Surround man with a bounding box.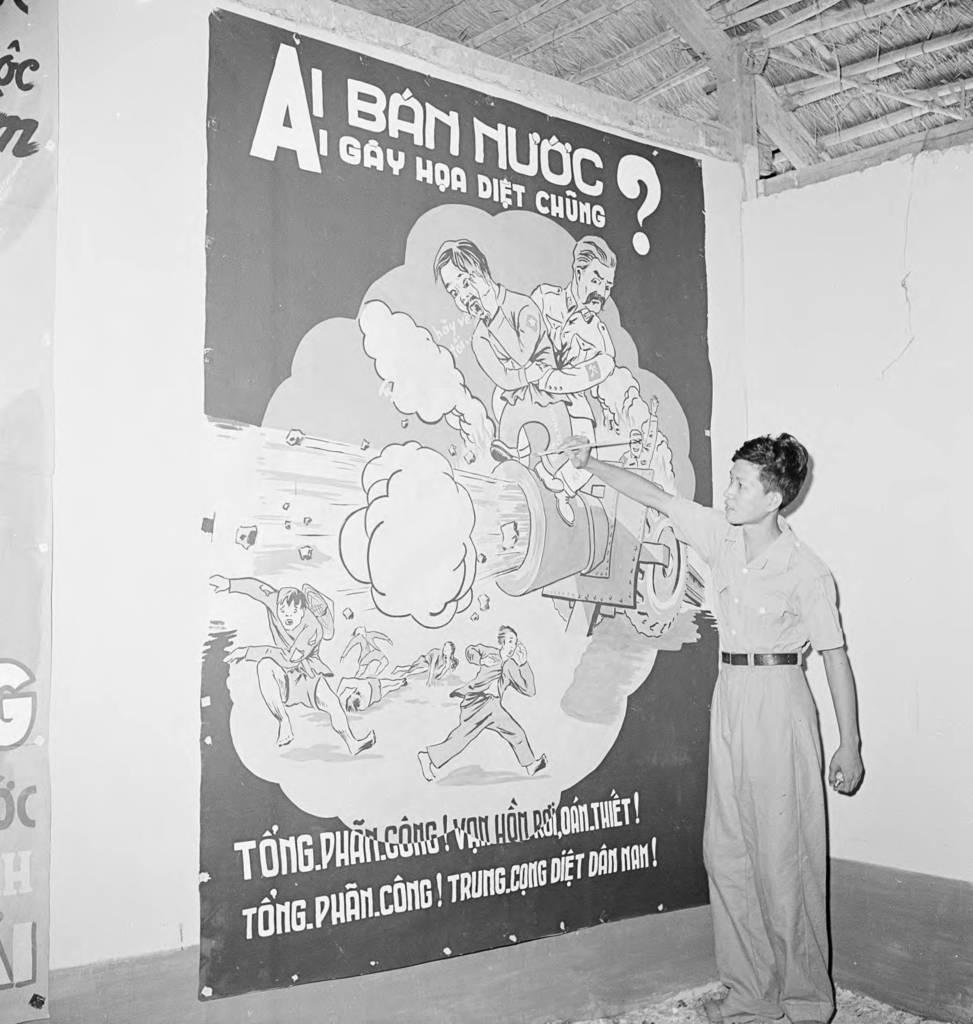
pyautogui.locateOnScreen(548, 430, 860, 1023).
